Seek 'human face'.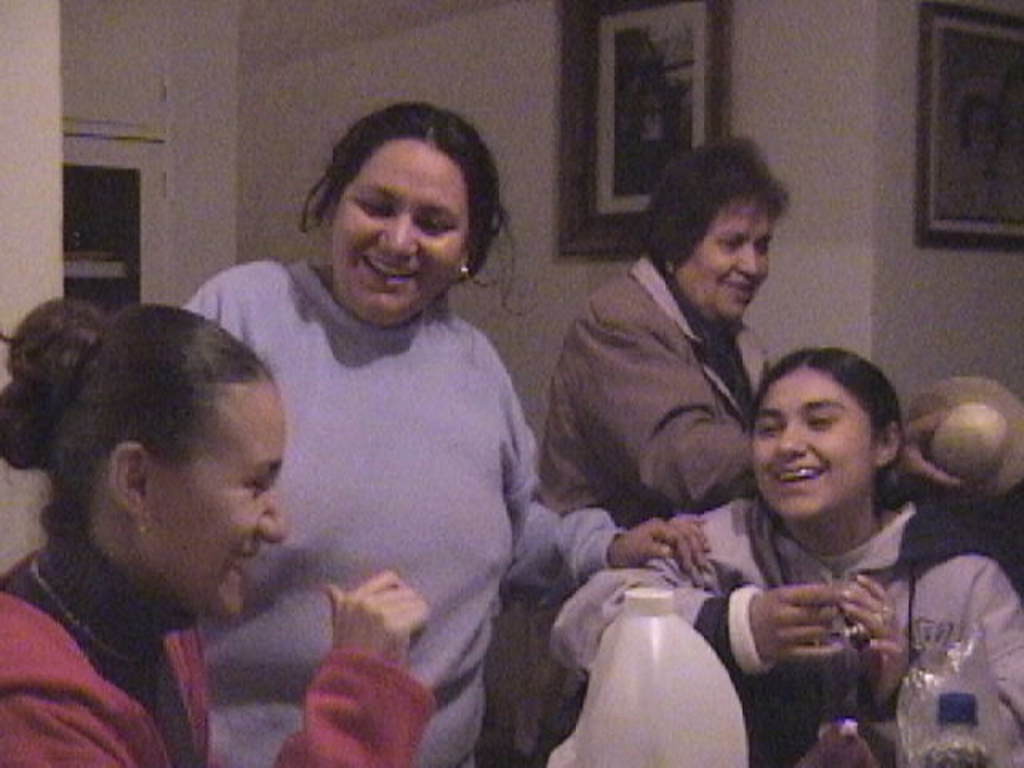
<region>750, 362, 877, 522</region>.
